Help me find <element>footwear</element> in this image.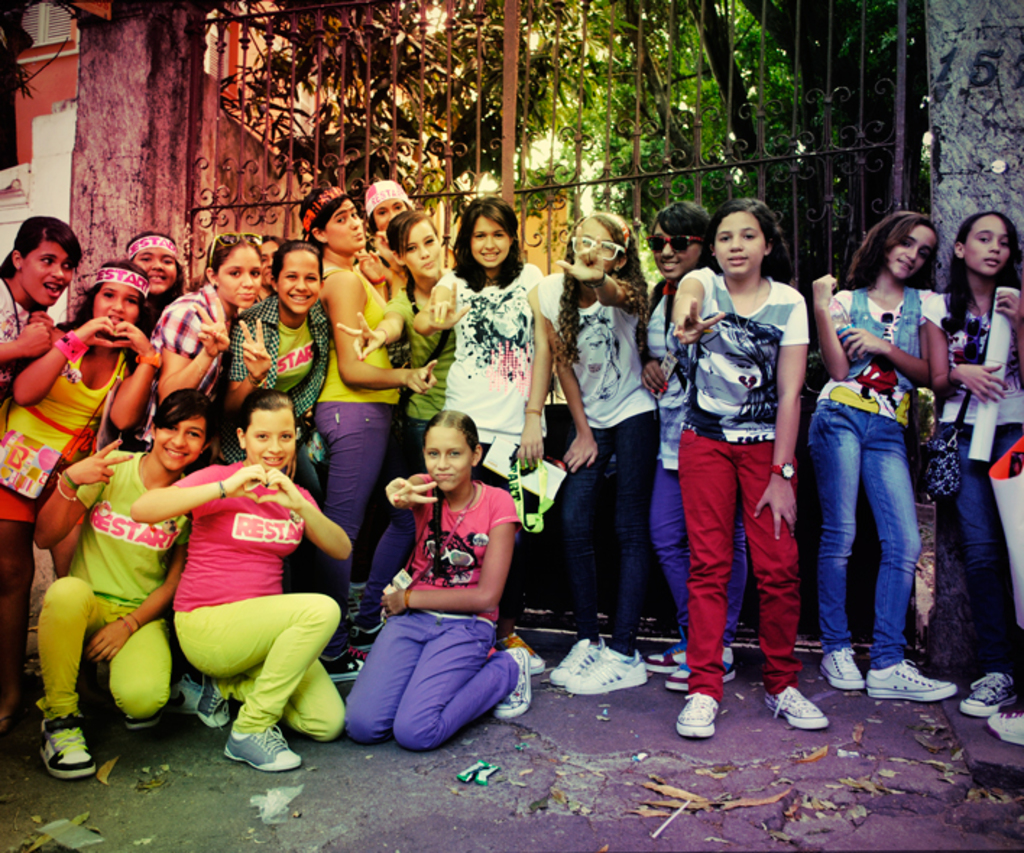
Found it: bbox=(868, 656, 953, 703).
